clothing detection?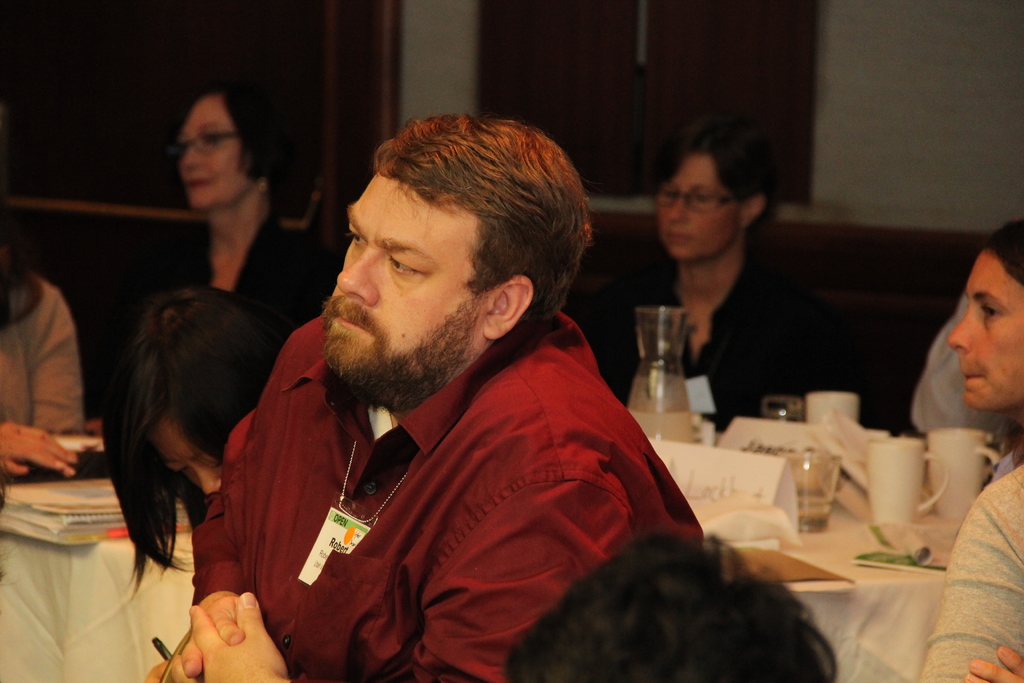
{"left": 159, "top": 322, "right": 754, "bottom": 654}
